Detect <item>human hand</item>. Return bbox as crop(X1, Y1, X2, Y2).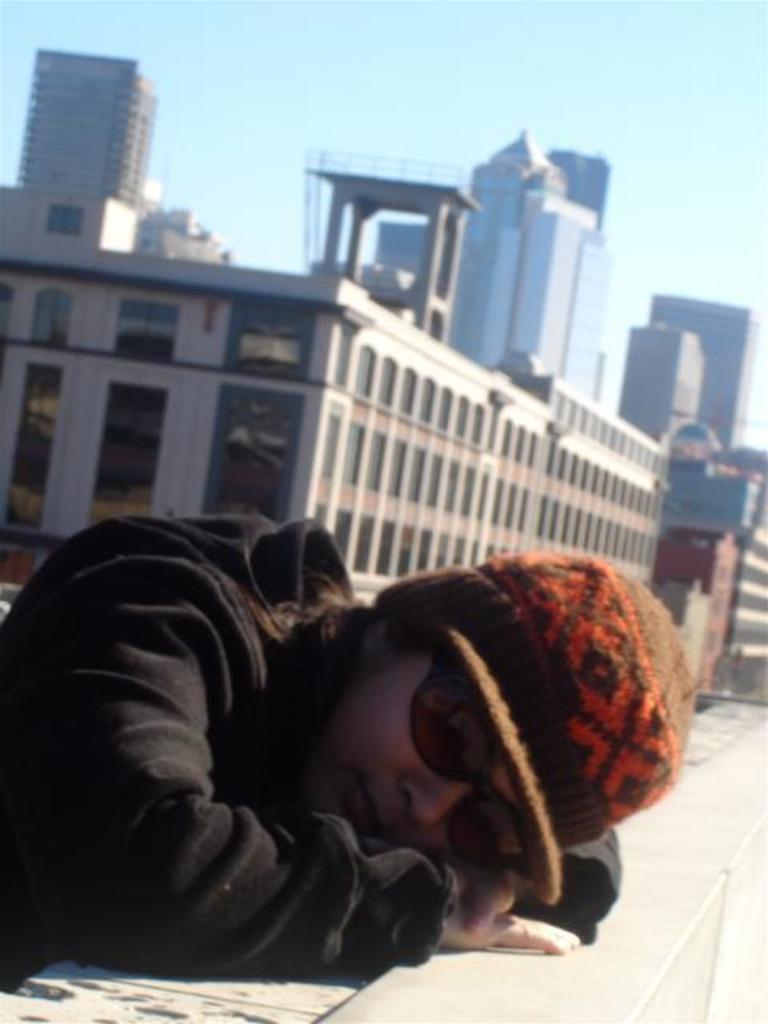
crop(446, 861, 518, 933).
